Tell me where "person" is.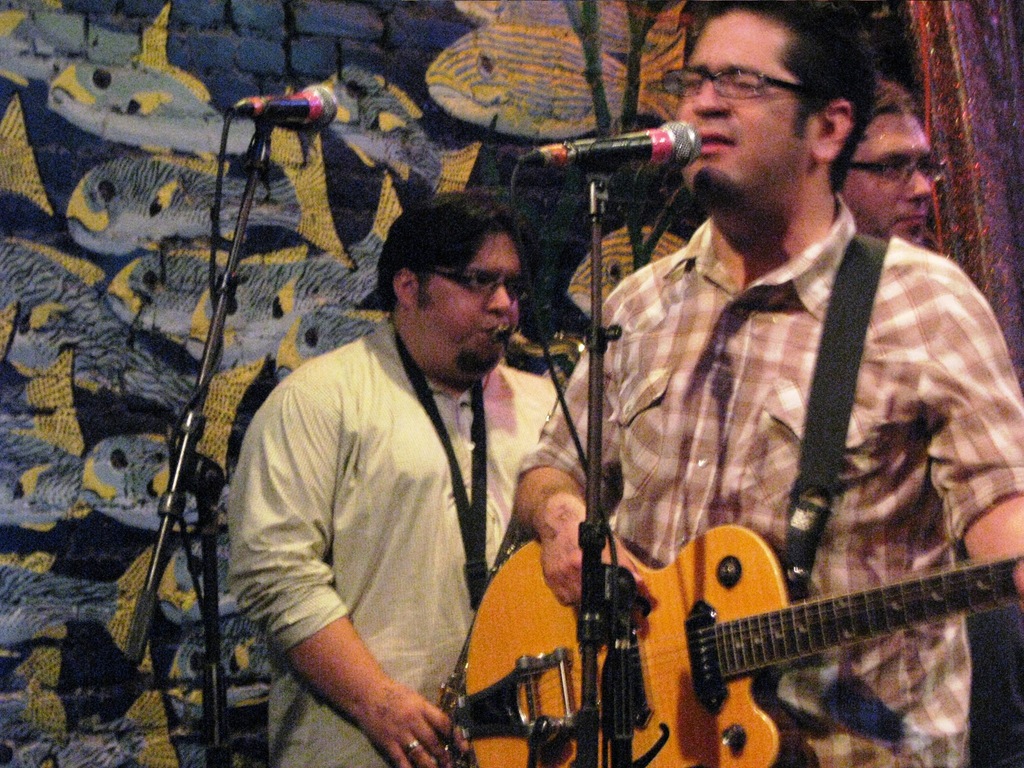
"person" is at <region>834, 73, 944, 248</region>.
